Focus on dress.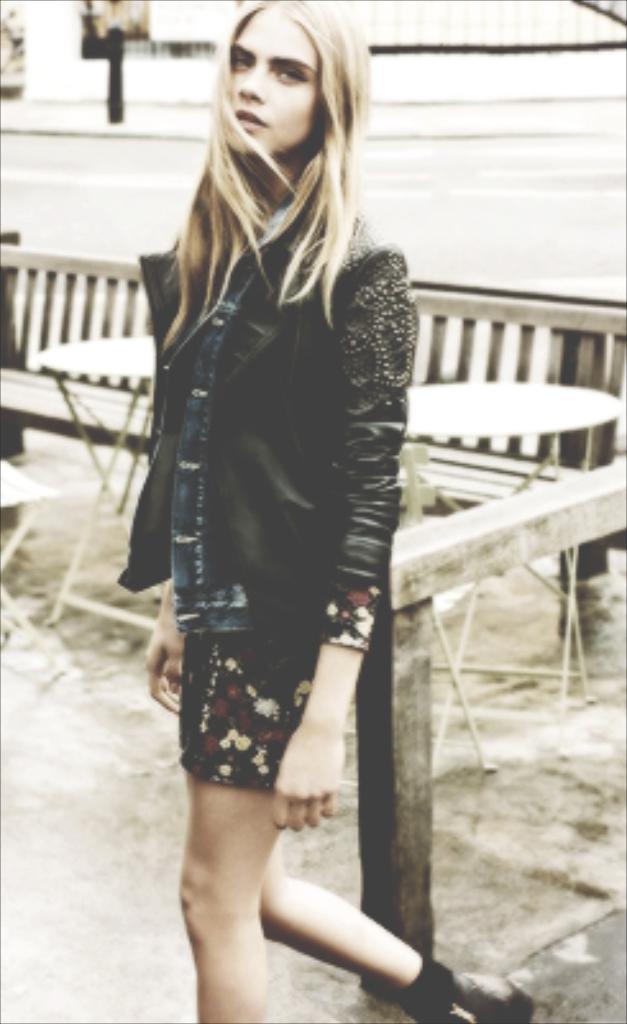
Focused at x1=120 y1=200 x2=402 y2=788.
